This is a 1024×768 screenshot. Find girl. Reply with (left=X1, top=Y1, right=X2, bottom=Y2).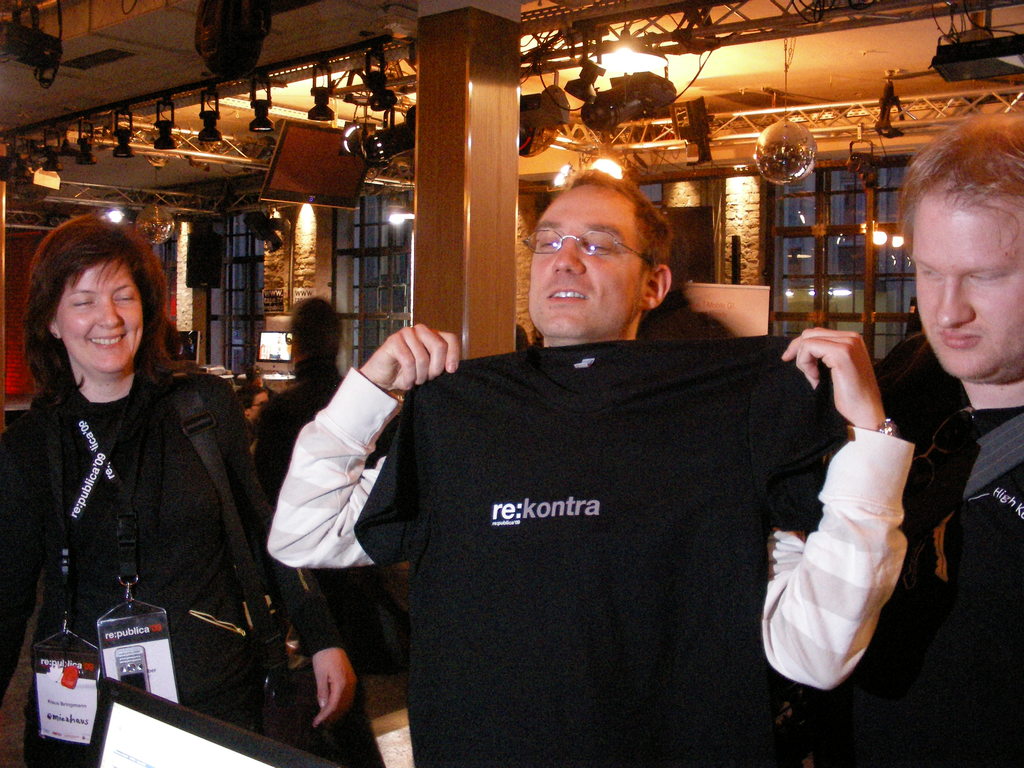
(left=0, top=213, right=374, bottom=767).
